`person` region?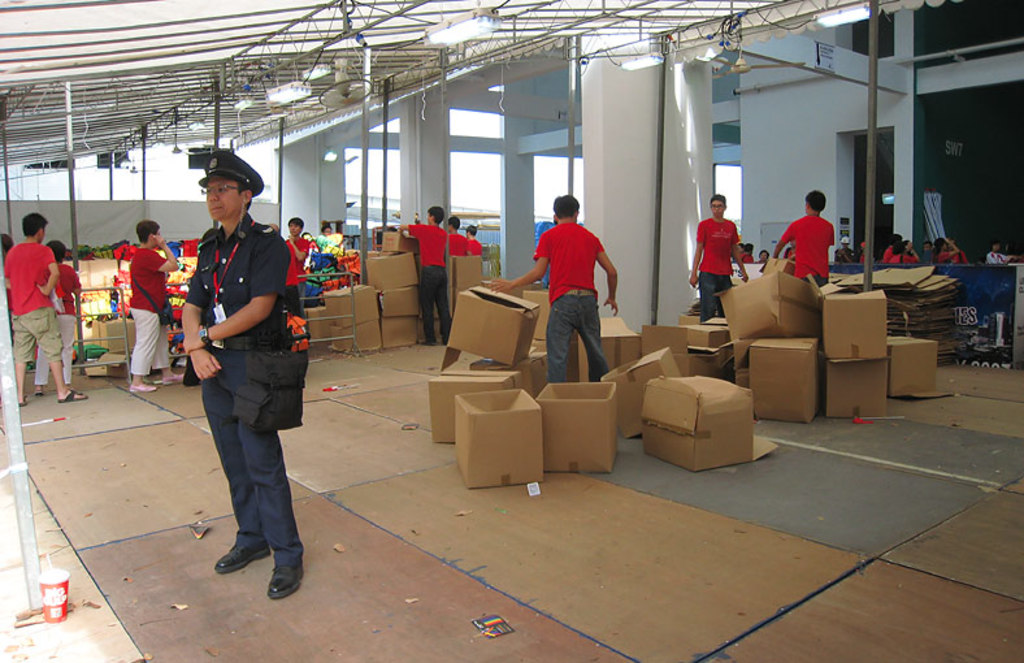
box=[982, 242, 1021, 260]
